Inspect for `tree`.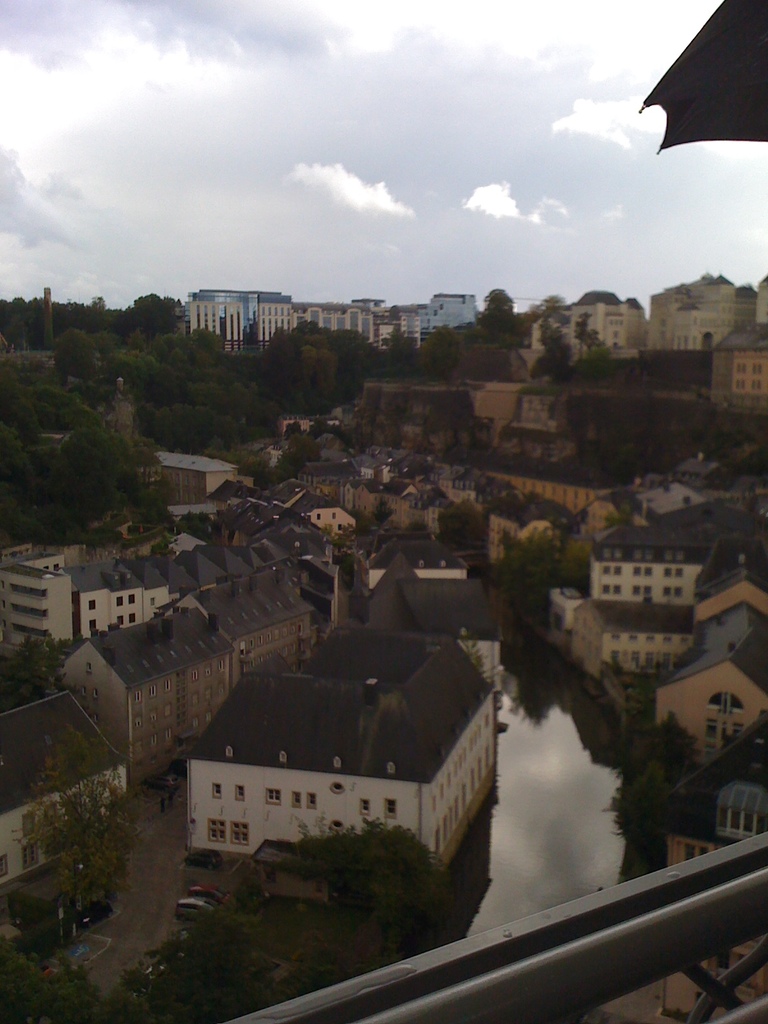
Inspection: crop(403, 453, 435, 478).
